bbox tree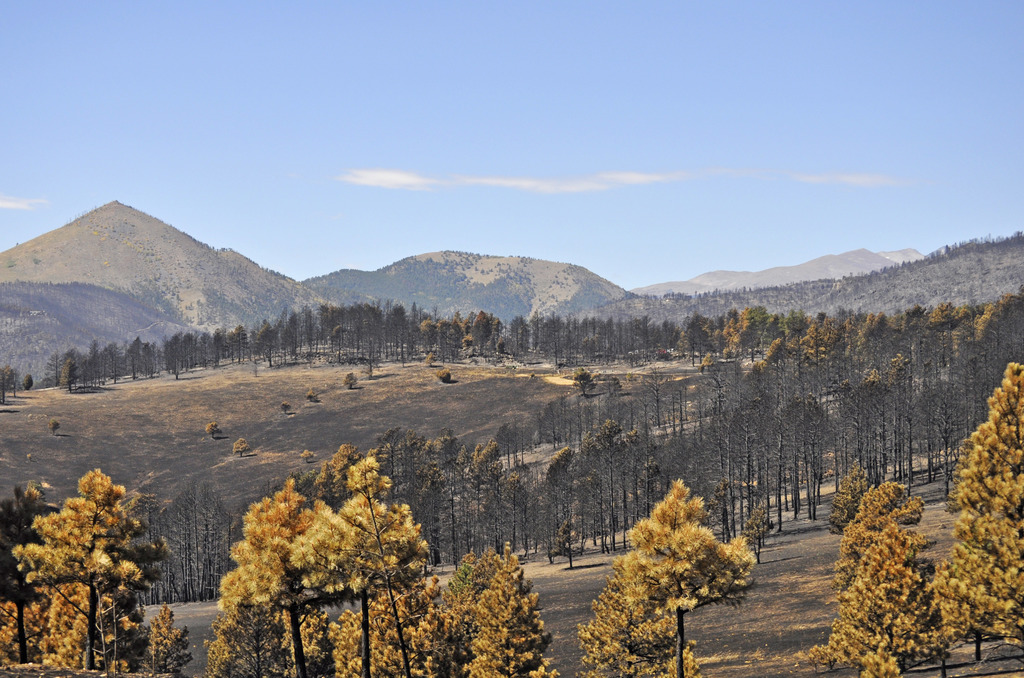
578,570,698,677
